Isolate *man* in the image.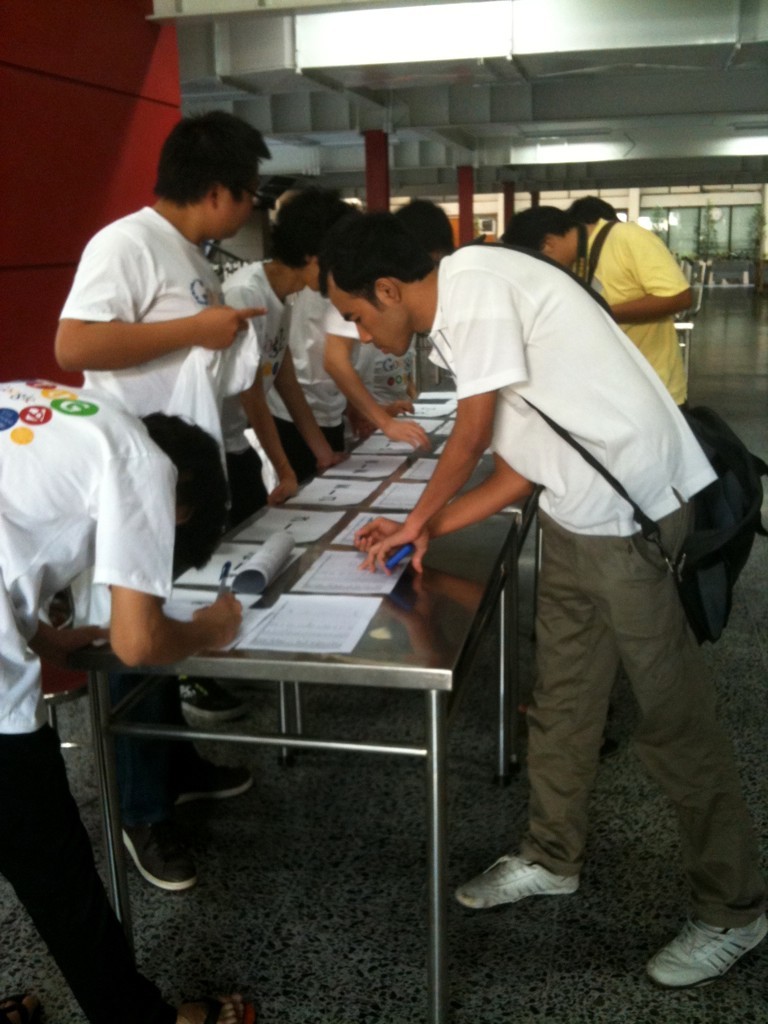
Isolated region: 0:375:263:1023.
